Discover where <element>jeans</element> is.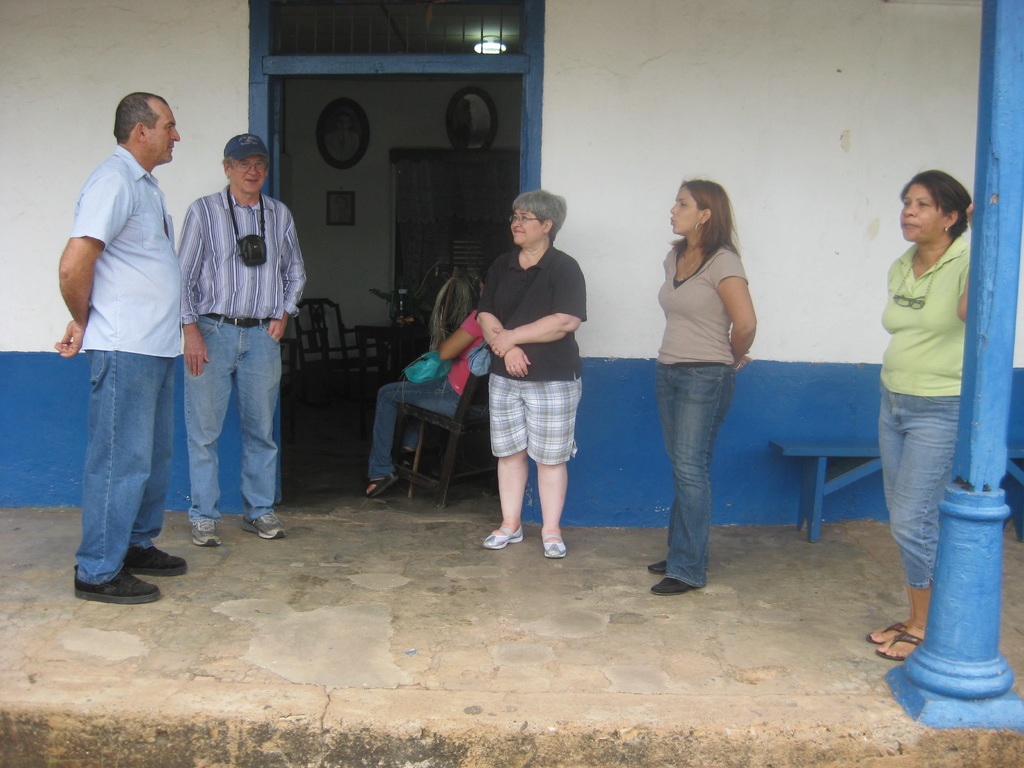
Discovered at BBox(365, 375, 461, 470).
